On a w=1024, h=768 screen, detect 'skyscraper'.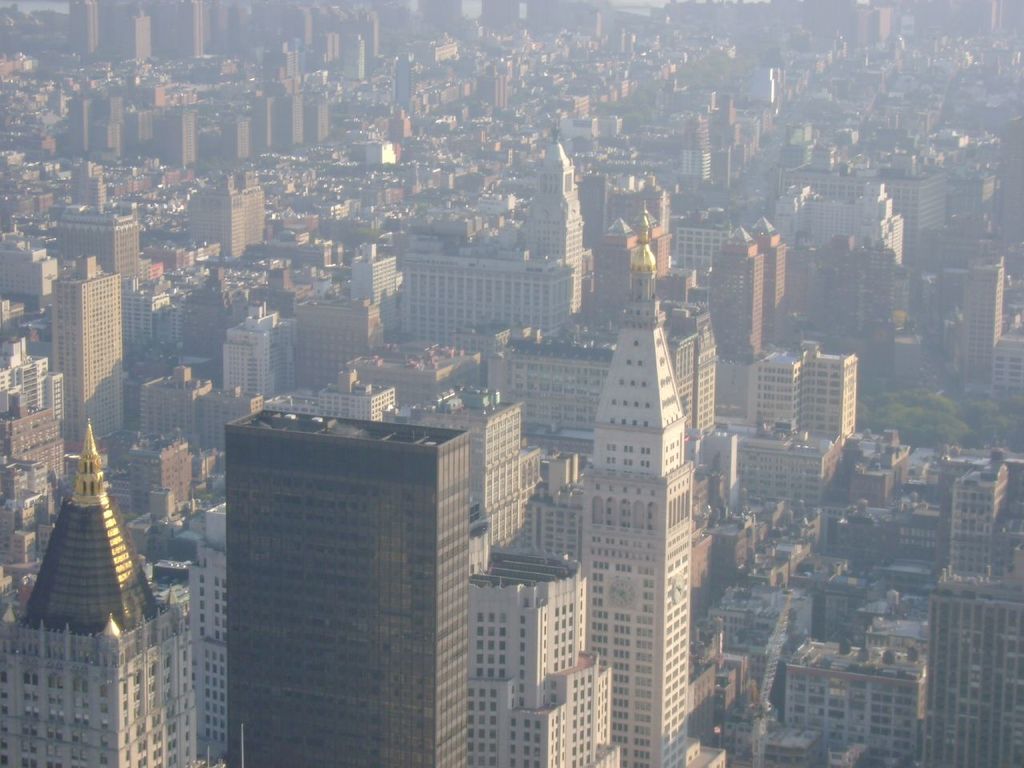
select_region(193, 162, 279, 262).
